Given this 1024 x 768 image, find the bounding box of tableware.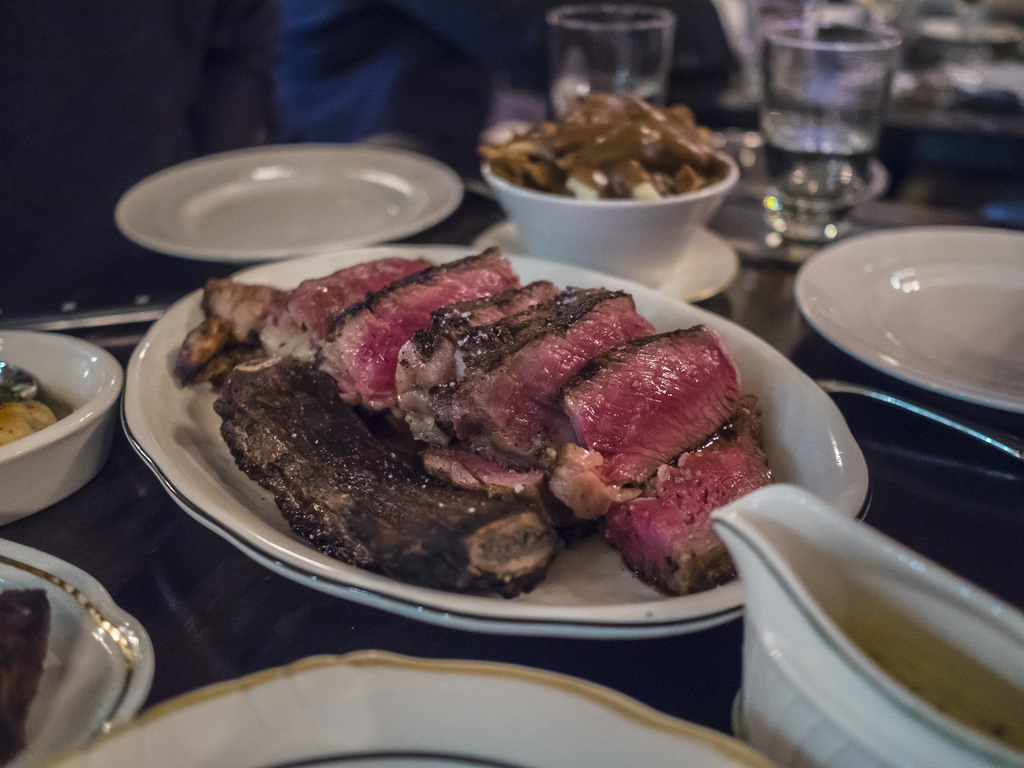
bbox(700, 474, 1023, 767).
